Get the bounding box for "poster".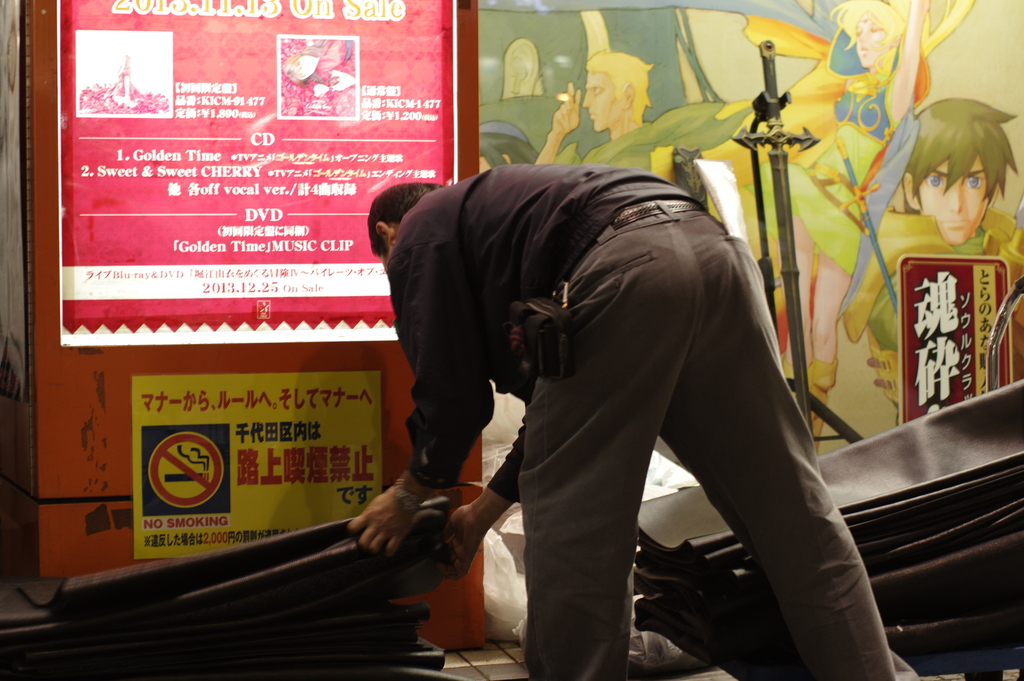
(left=480, top=0, right=1023, bottom=453).
